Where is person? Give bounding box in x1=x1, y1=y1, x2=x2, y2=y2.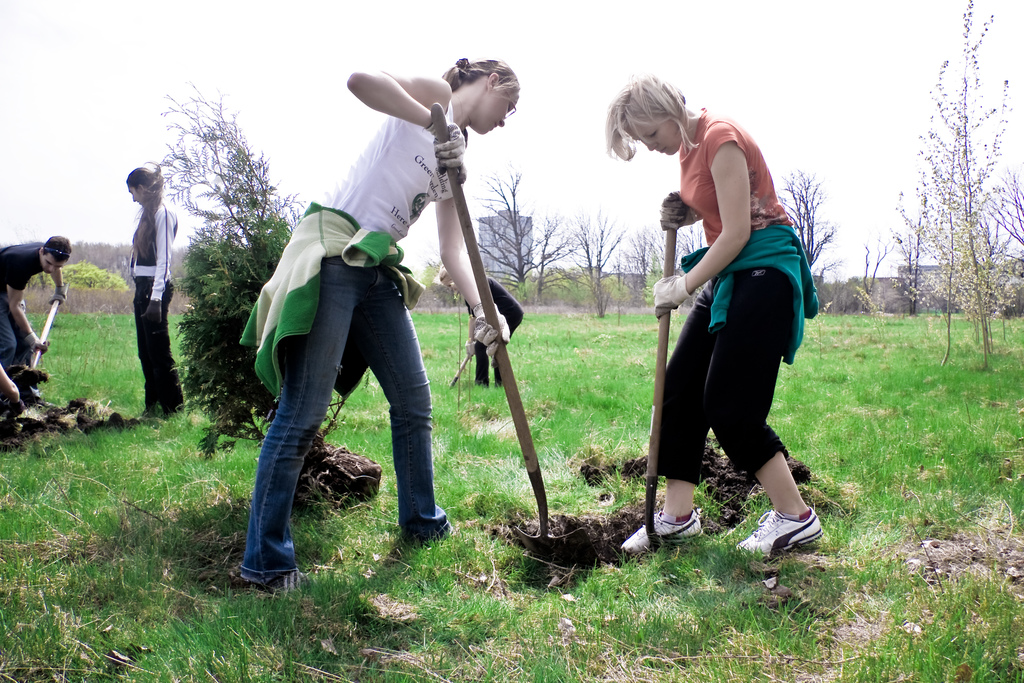
x1=0, y1=233, x2=70, y2=367.
